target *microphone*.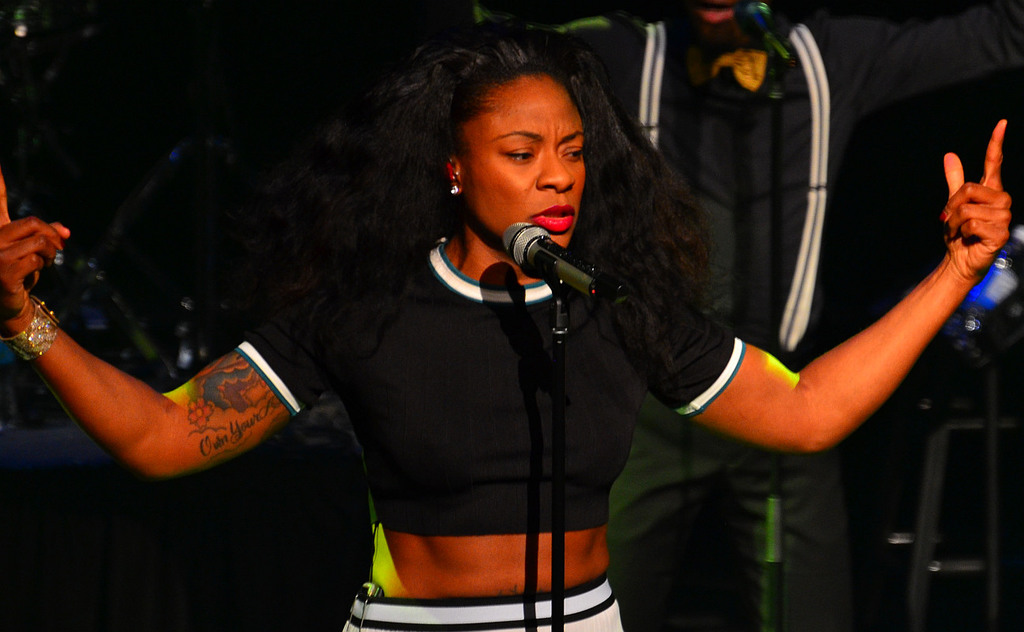
Target region: [489, 224, 587, 284].
